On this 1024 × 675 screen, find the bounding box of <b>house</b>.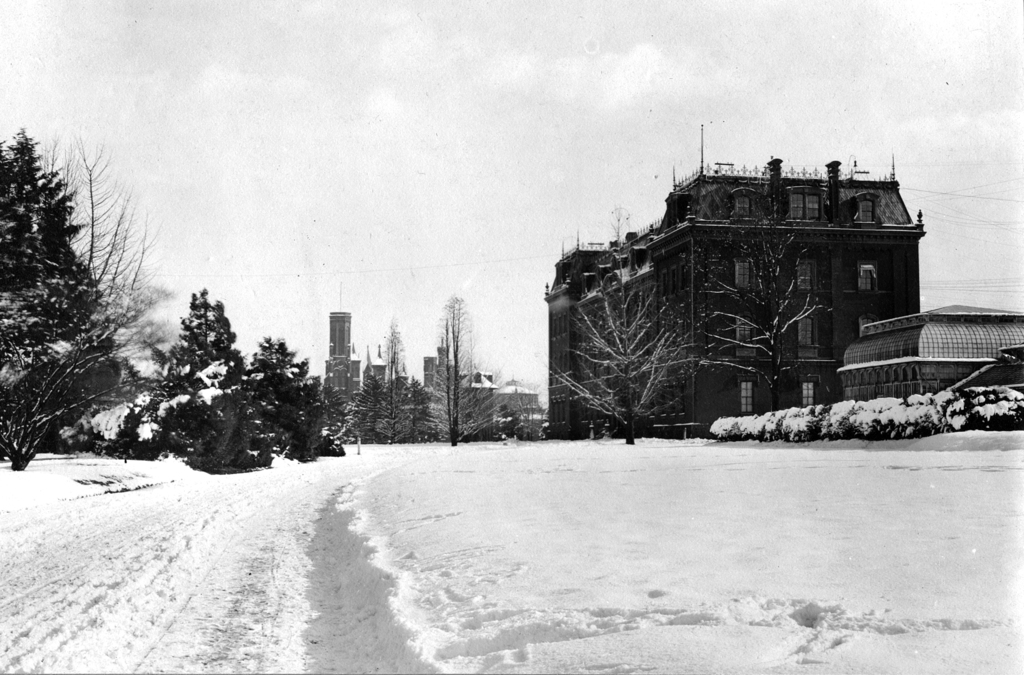
Bounding box: left=381, top=319, right=414, bottom=396.
